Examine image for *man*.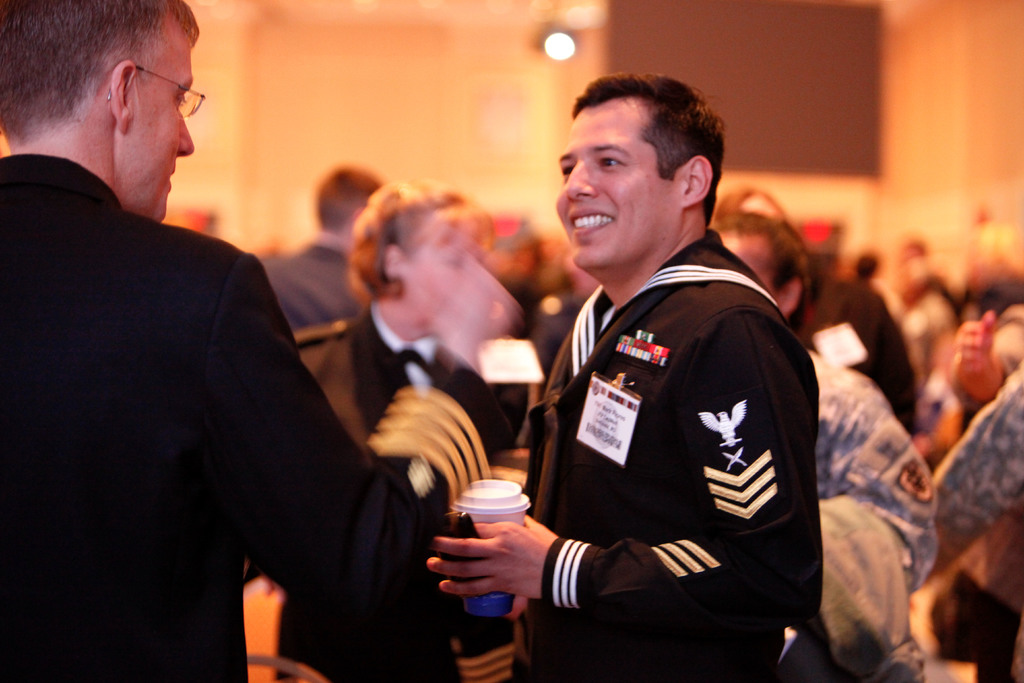
Examination result: box(481, 81, 827, 682).
